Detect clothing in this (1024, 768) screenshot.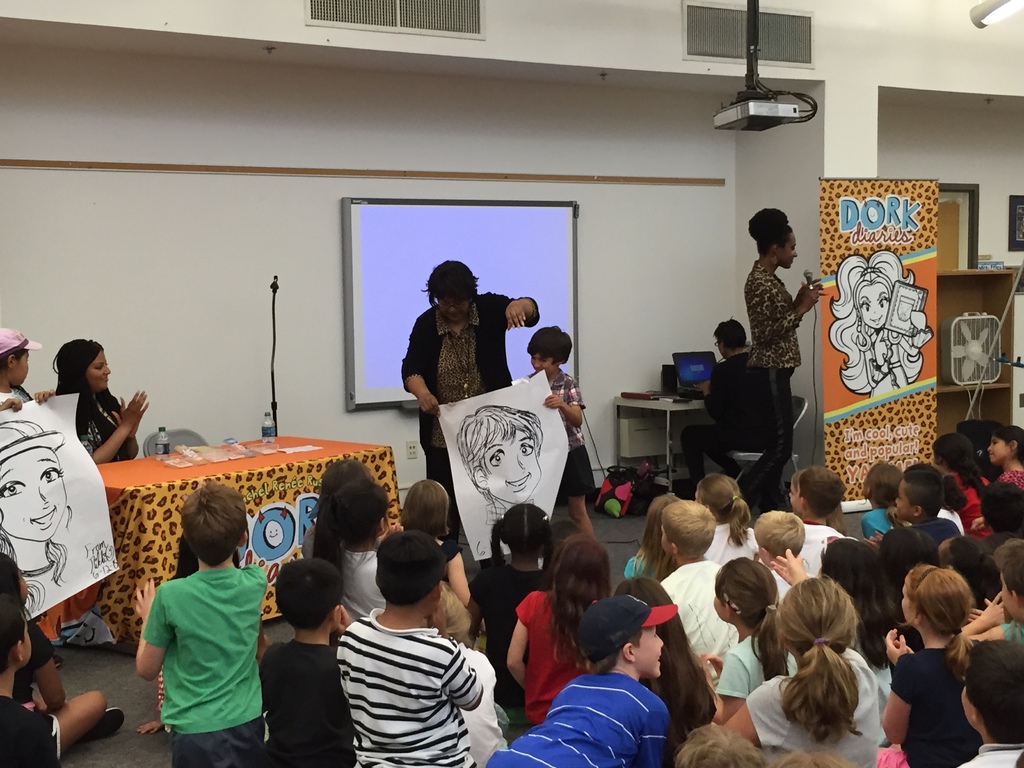
Detection: crop(856, 506, 893, 543).
